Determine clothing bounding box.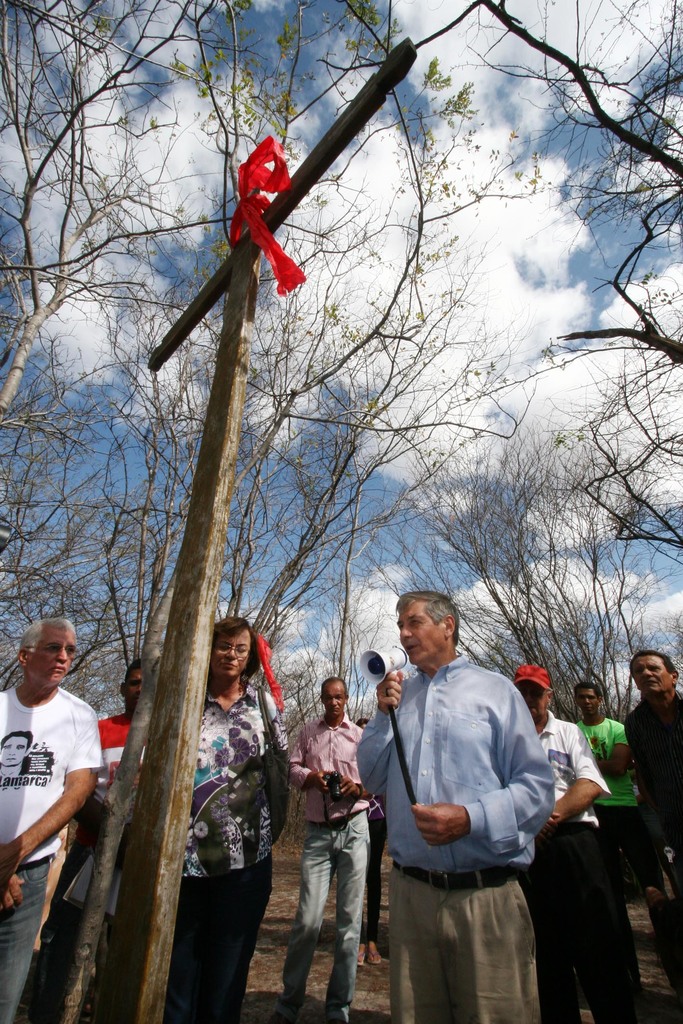
Determined: left=575, top=717, right=650, bottom=914.
